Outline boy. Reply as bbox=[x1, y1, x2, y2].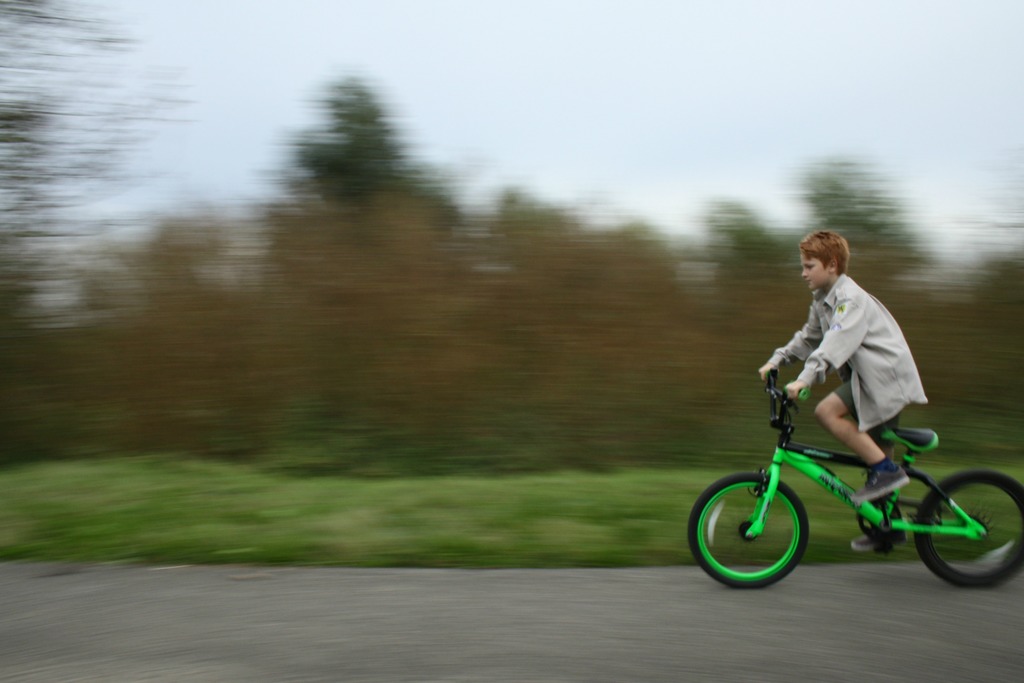
bbox=[765, 230, 927, 560].
